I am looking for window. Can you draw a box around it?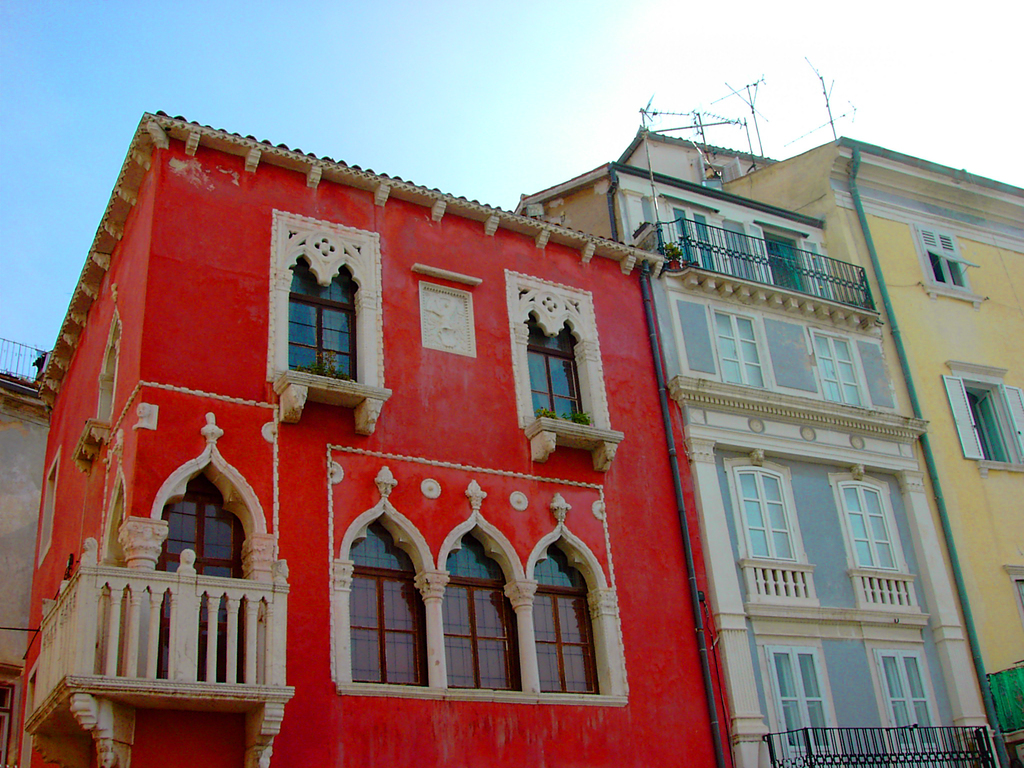
Sure, the bounding box is 918 226 977 292.
